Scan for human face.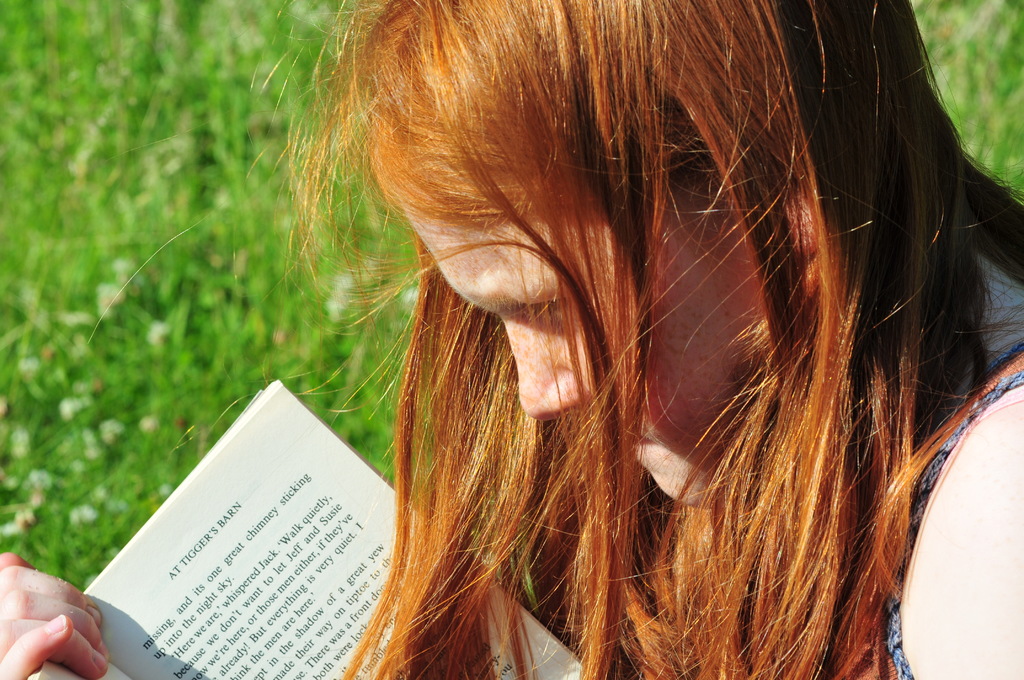
Scan result: bbox=(408, 207, 762, 510).
